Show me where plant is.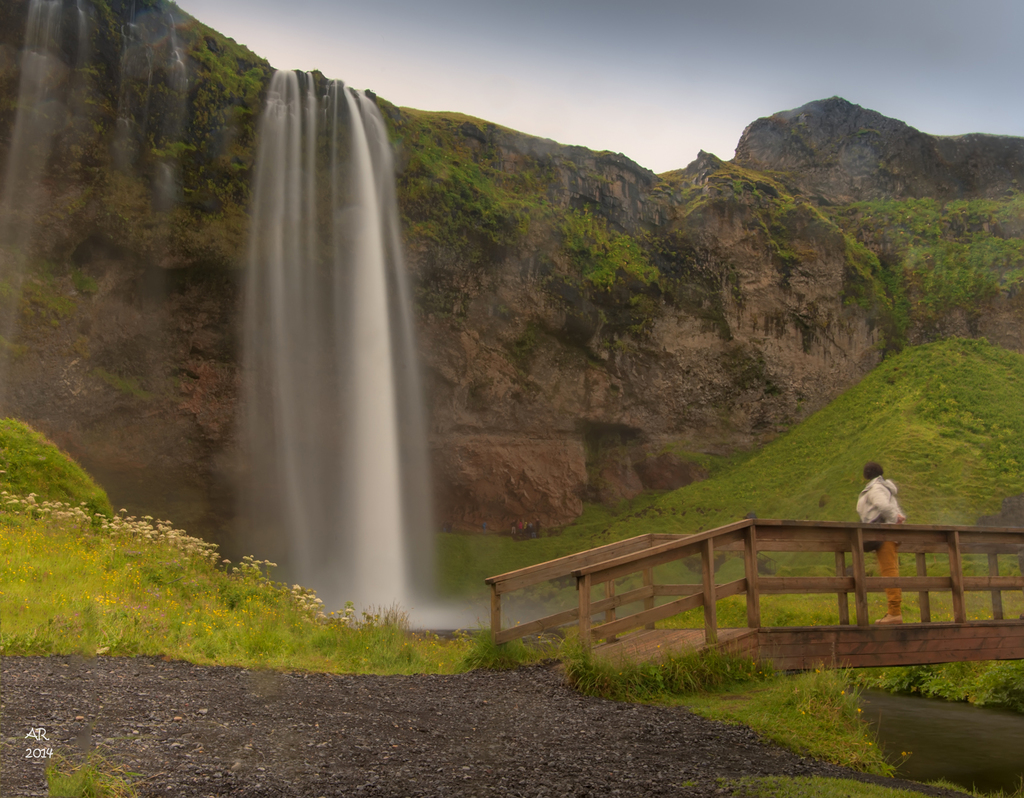
plant is at {"left": 421, "top": 97, "right": 539, "bottom": 281}.
